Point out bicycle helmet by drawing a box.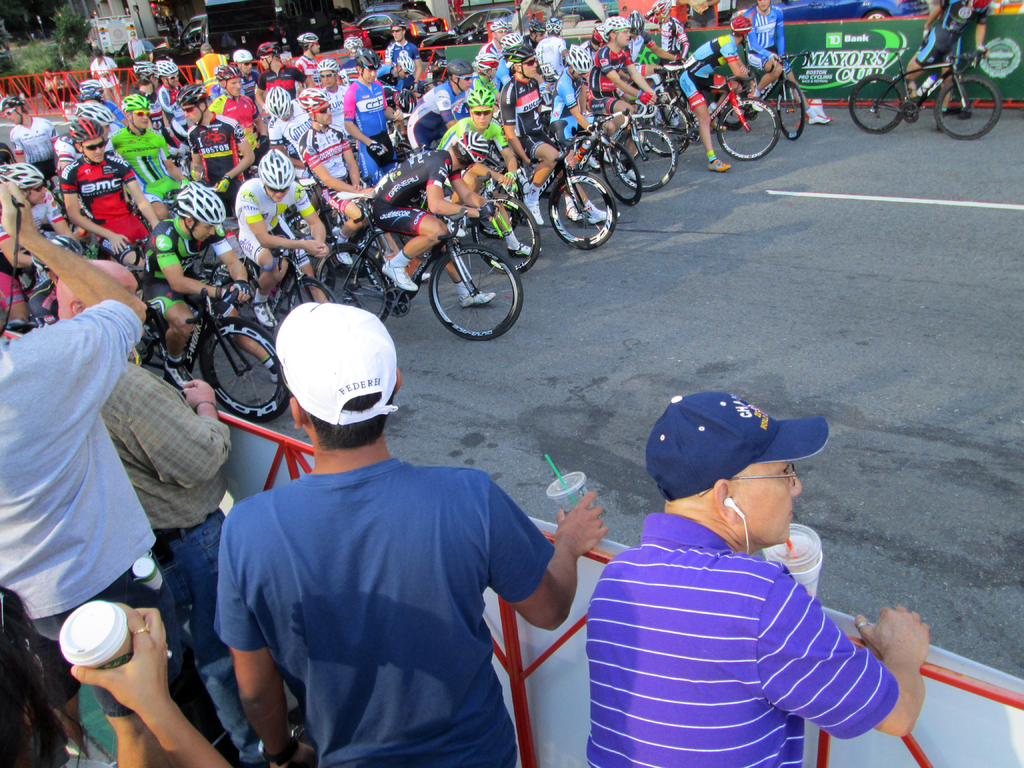
x1=296, y1=87, x2=333, y2=120.
